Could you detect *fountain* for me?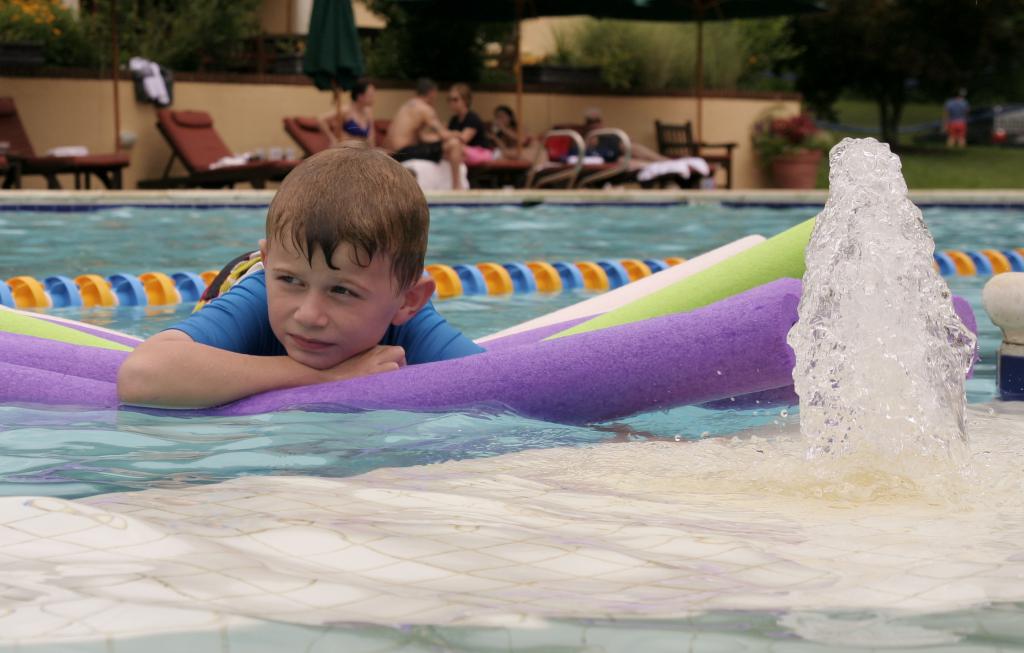
Detection result: x1=747, y1=137, x2=1005, y2=554.
